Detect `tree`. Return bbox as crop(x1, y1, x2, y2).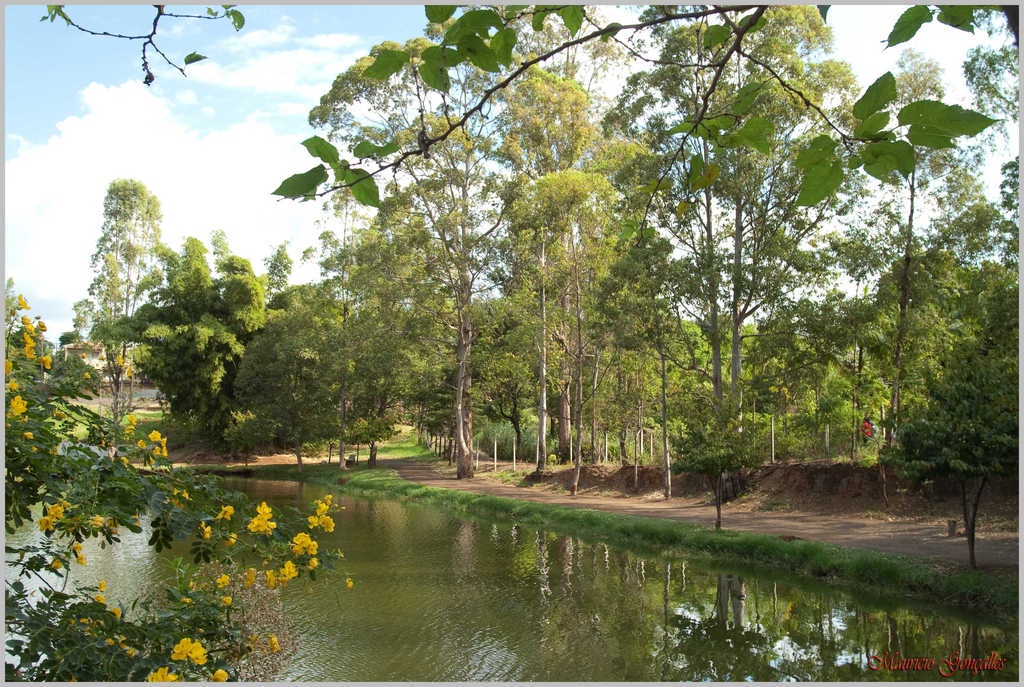
crop(328, 200, 462, 462).
